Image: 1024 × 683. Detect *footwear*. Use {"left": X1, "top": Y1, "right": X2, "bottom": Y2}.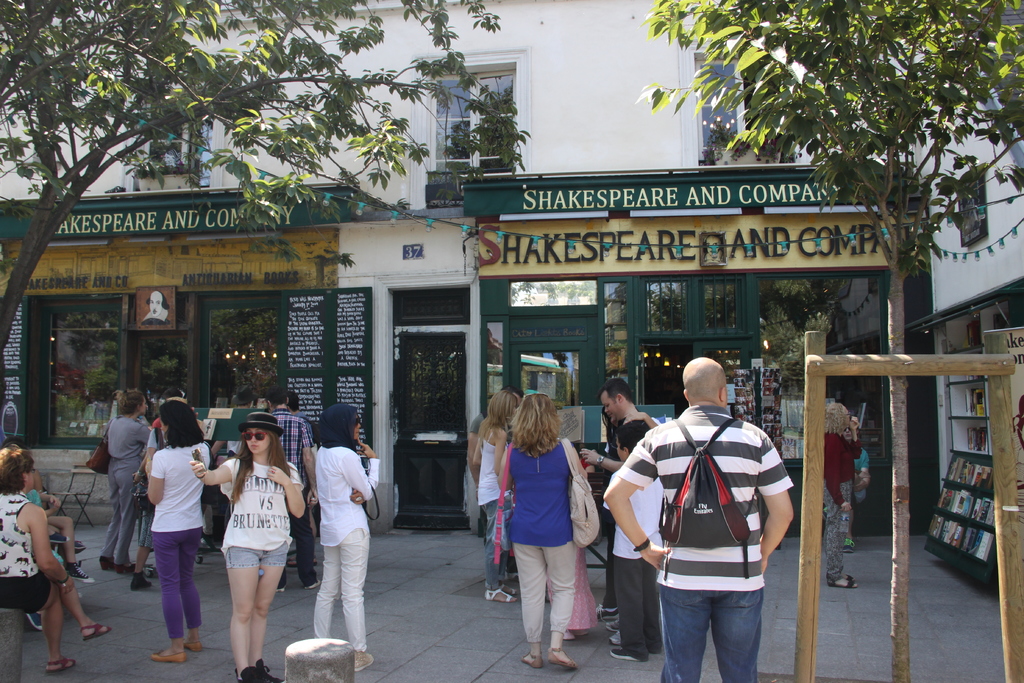
{"left": 486, "top": 587, "right": 516, "bottom": 602}.
